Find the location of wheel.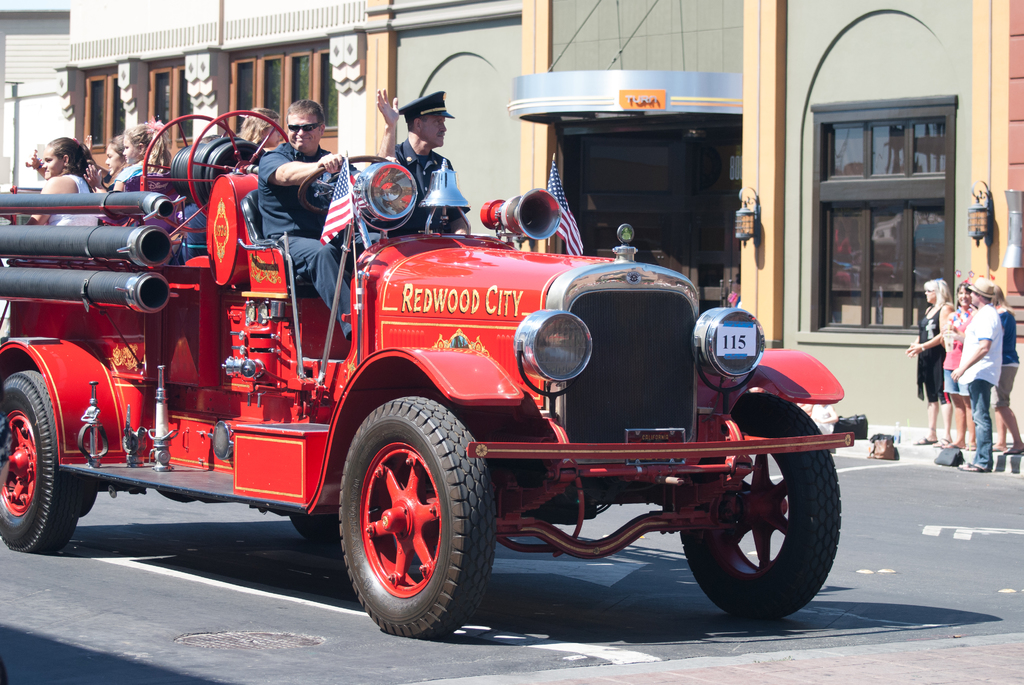
Location: box=[678, 397, 842, 622].
